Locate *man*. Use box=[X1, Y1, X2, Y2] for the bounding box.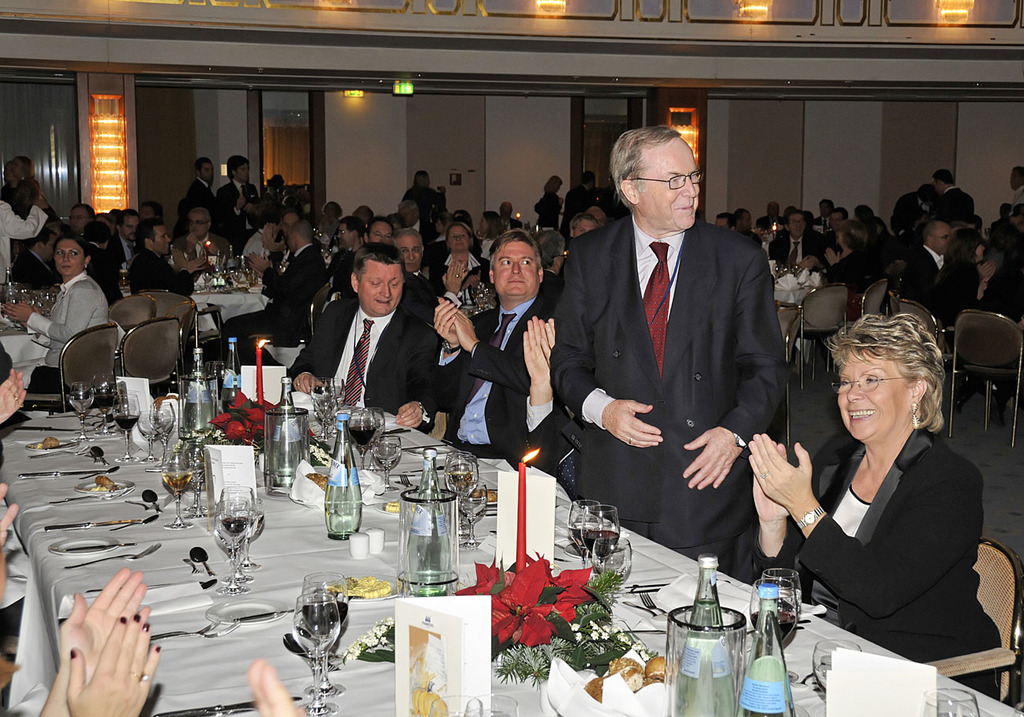
box=[336, 218, 366, 270].
